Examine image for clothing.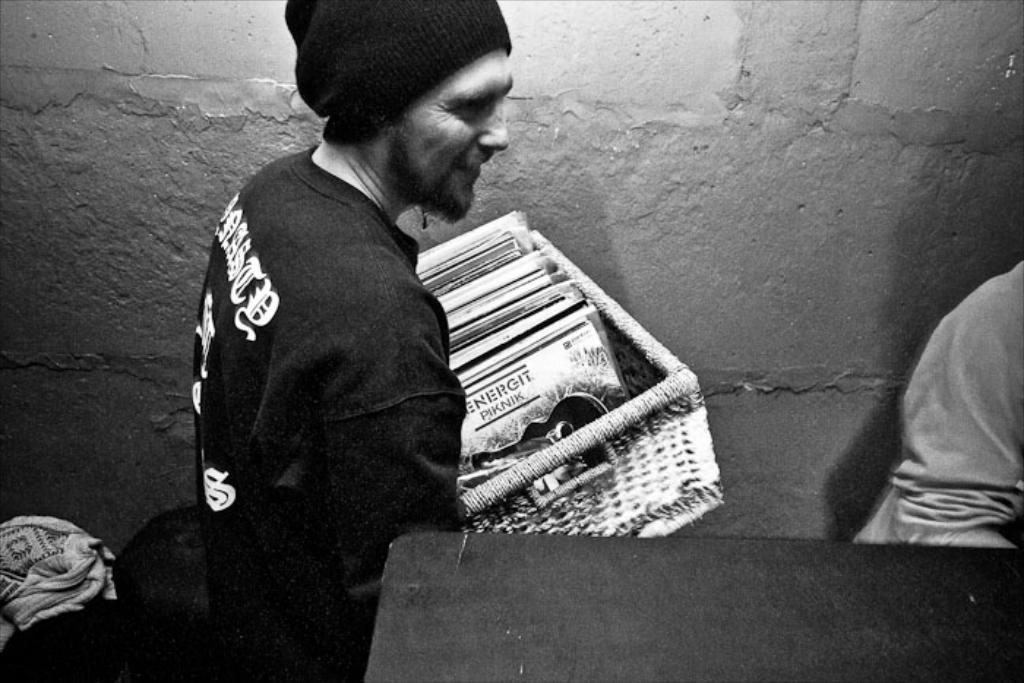
Examination result: select_region(190, 145, 475, 682).
